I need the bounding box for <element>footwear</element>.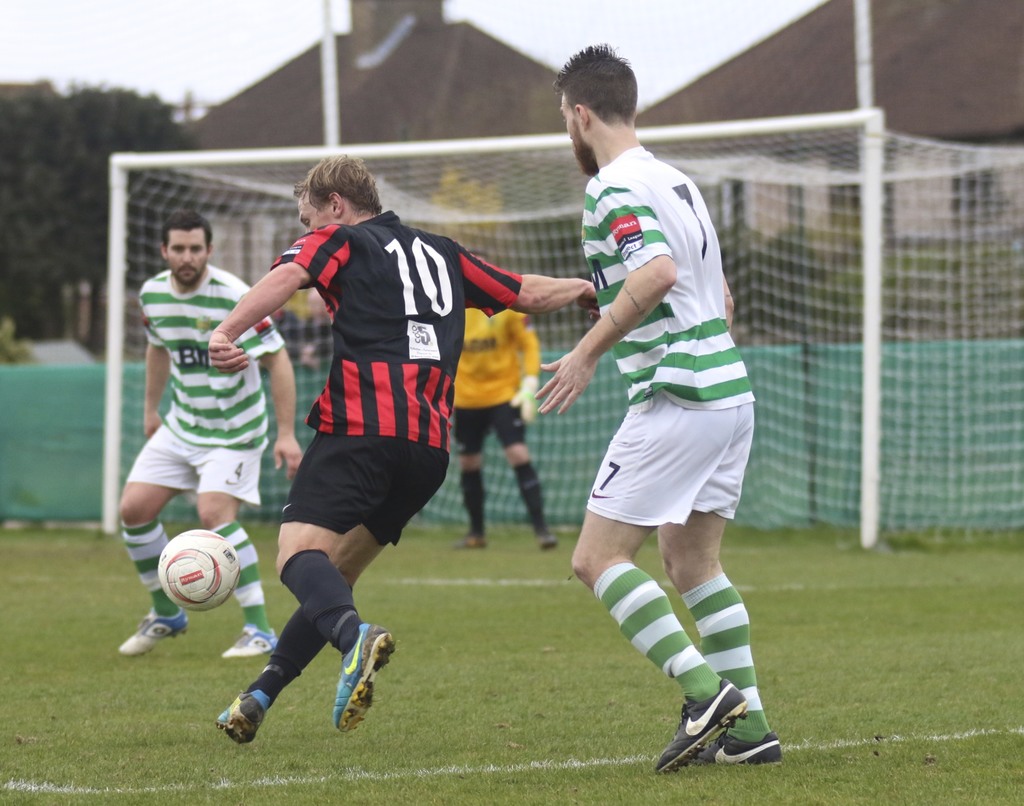
Here it is: <bbox>701, 734, 788, 768</bbox>.
